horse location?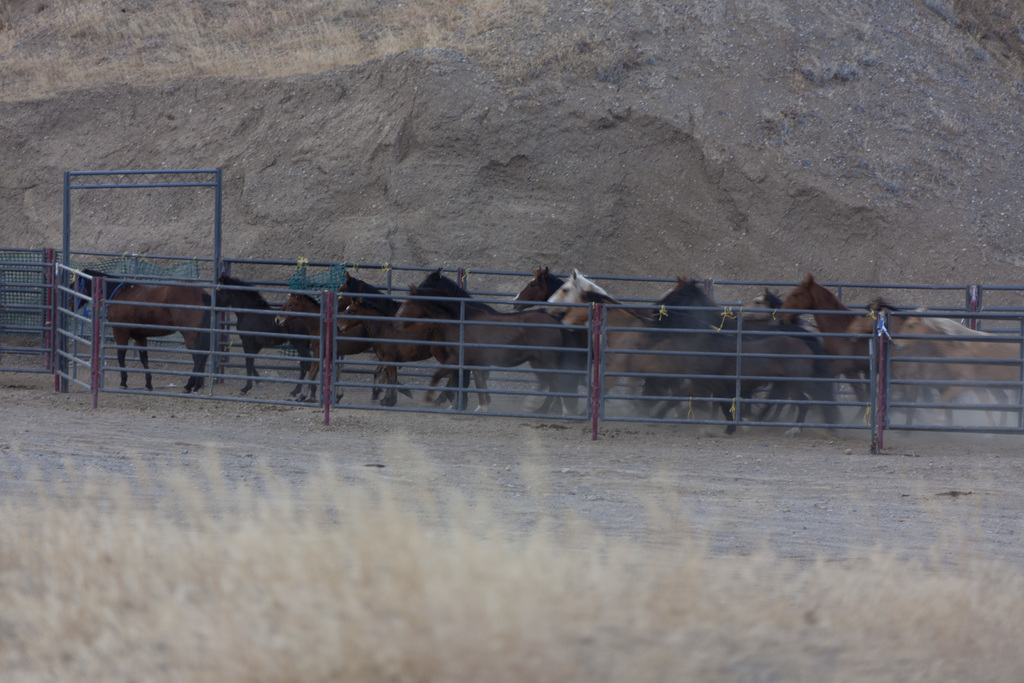
select_region(558, 290, 740, 425)
